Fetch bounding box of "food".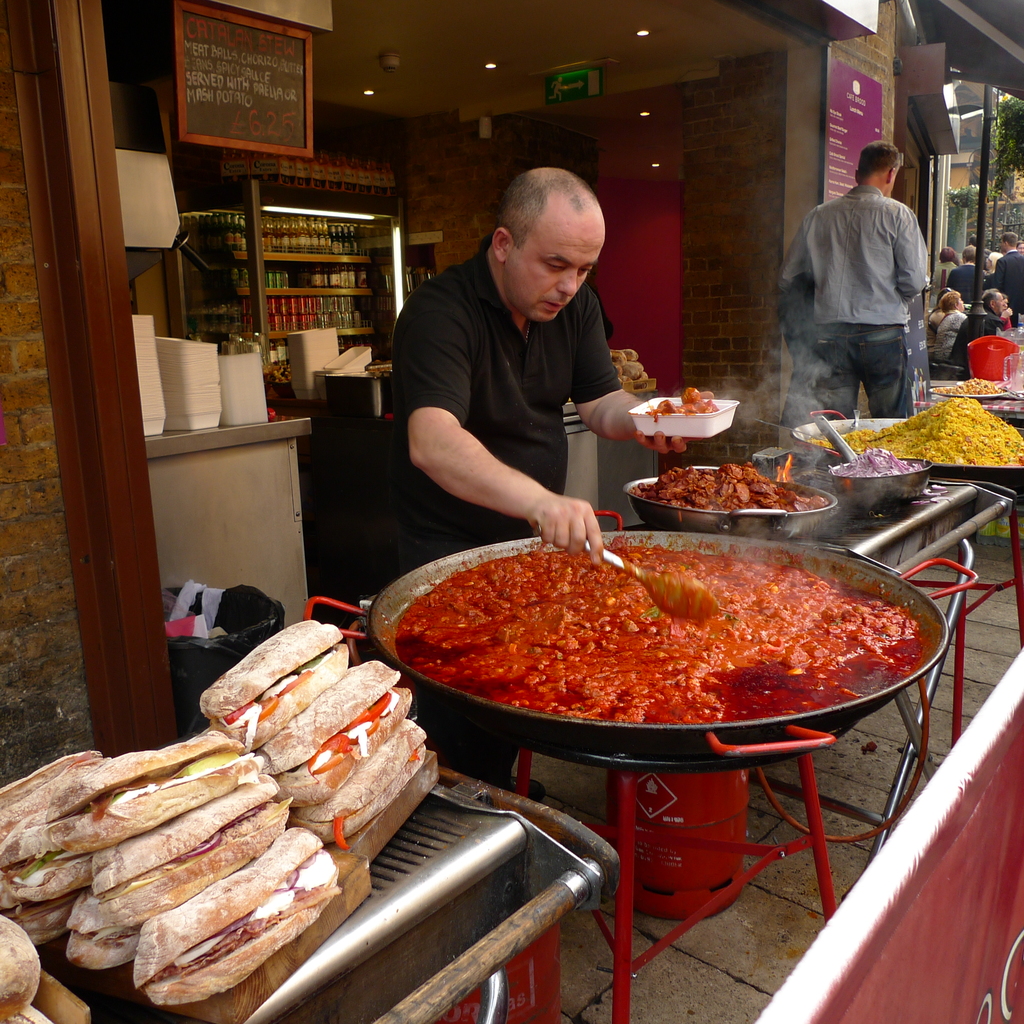
Bbox: Rect(0, 617, 424, 1023).
